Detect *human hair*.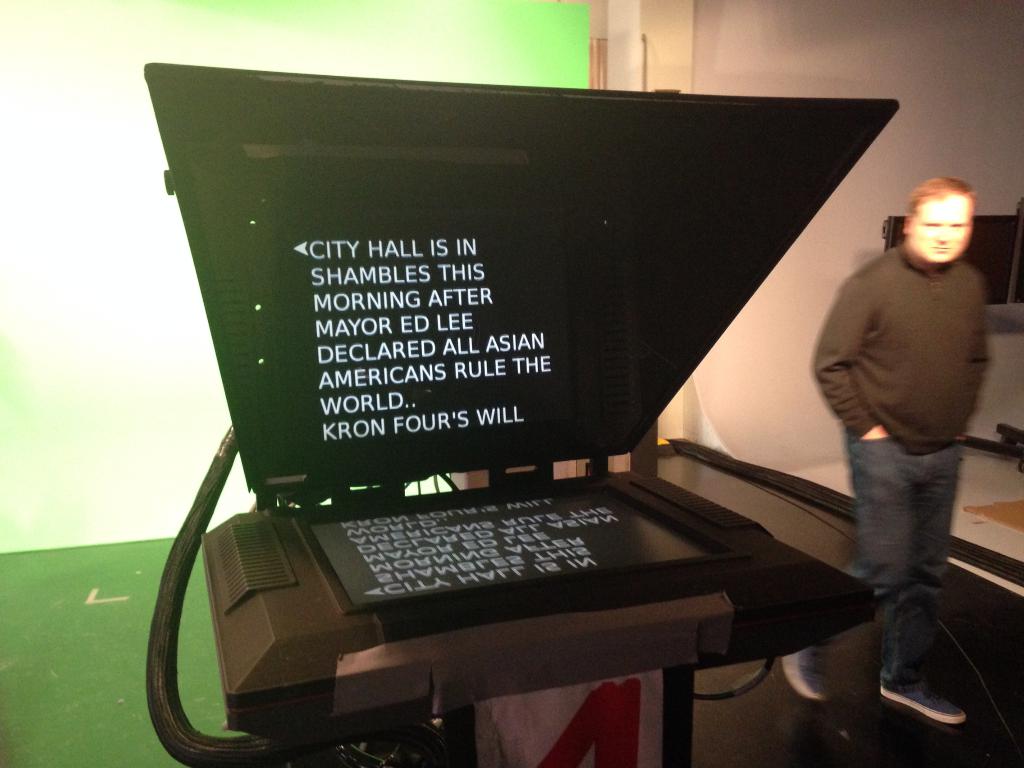
Detected at pyautogui.locateOnScreen(907, 174, 976, 218).
